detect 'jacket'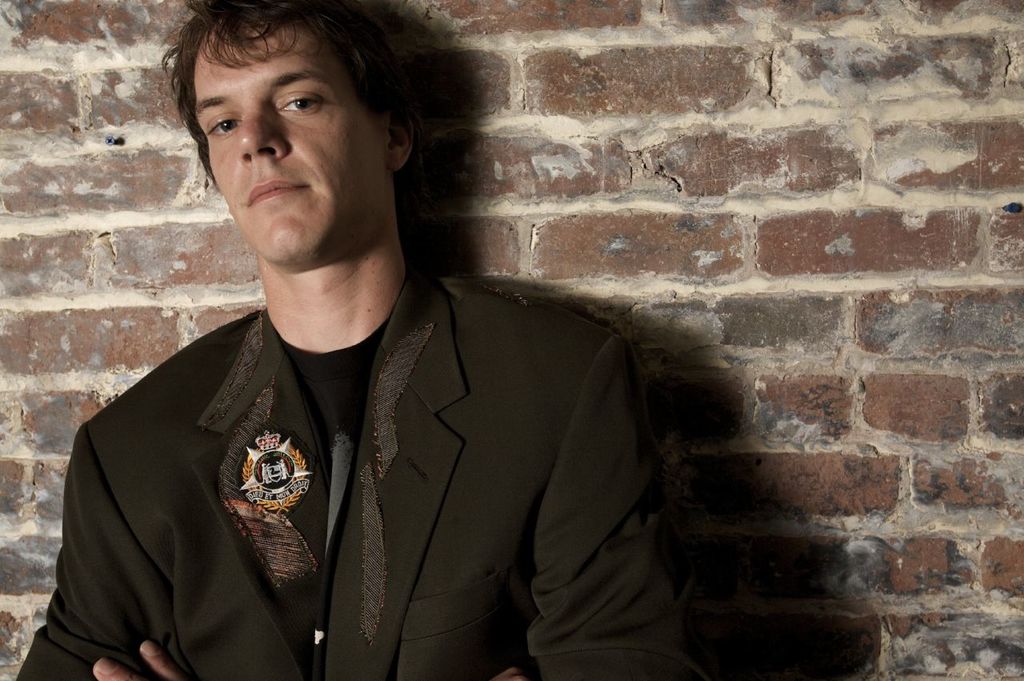
box=[45, 256, 657, 680]
